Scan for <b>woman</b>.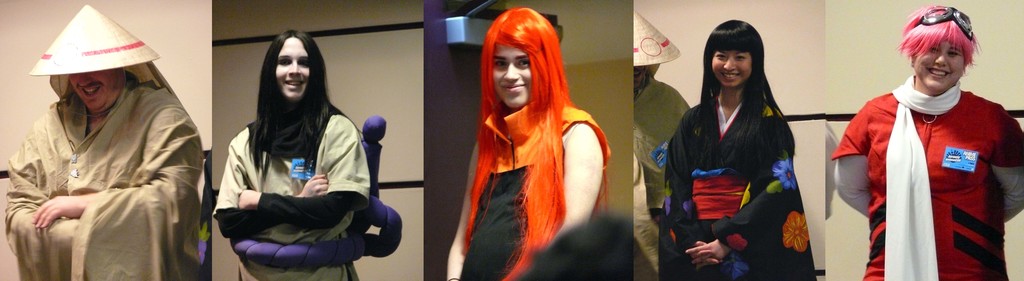
Scan result: left=661, top=15, right=825, bottom=278.
